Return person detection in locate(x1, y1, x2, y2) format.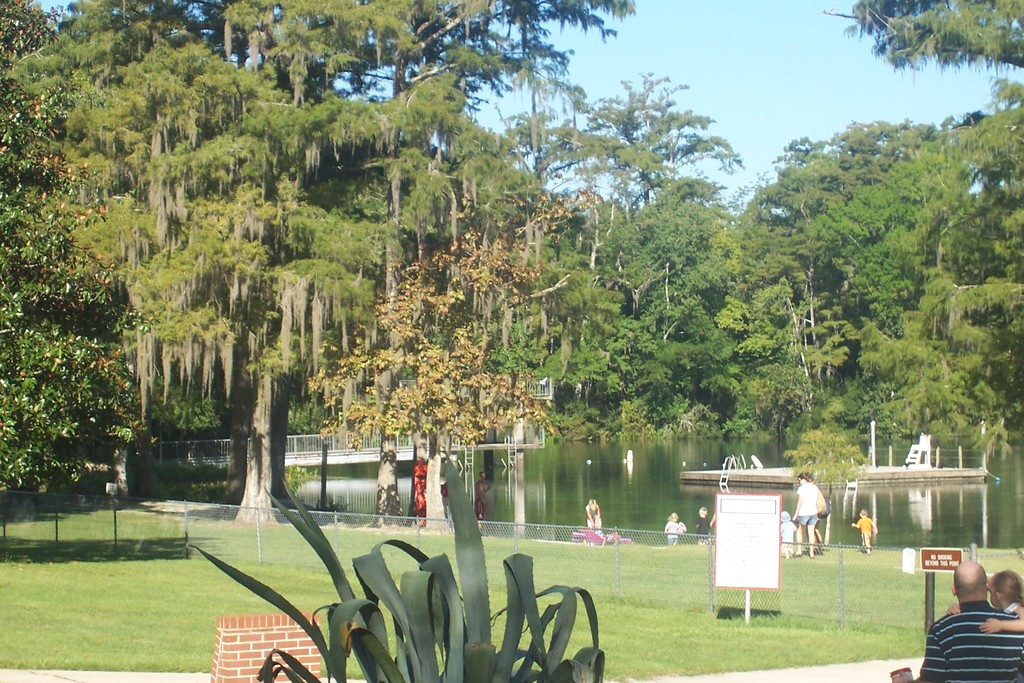
locate(916, 552, 1011, 680).
